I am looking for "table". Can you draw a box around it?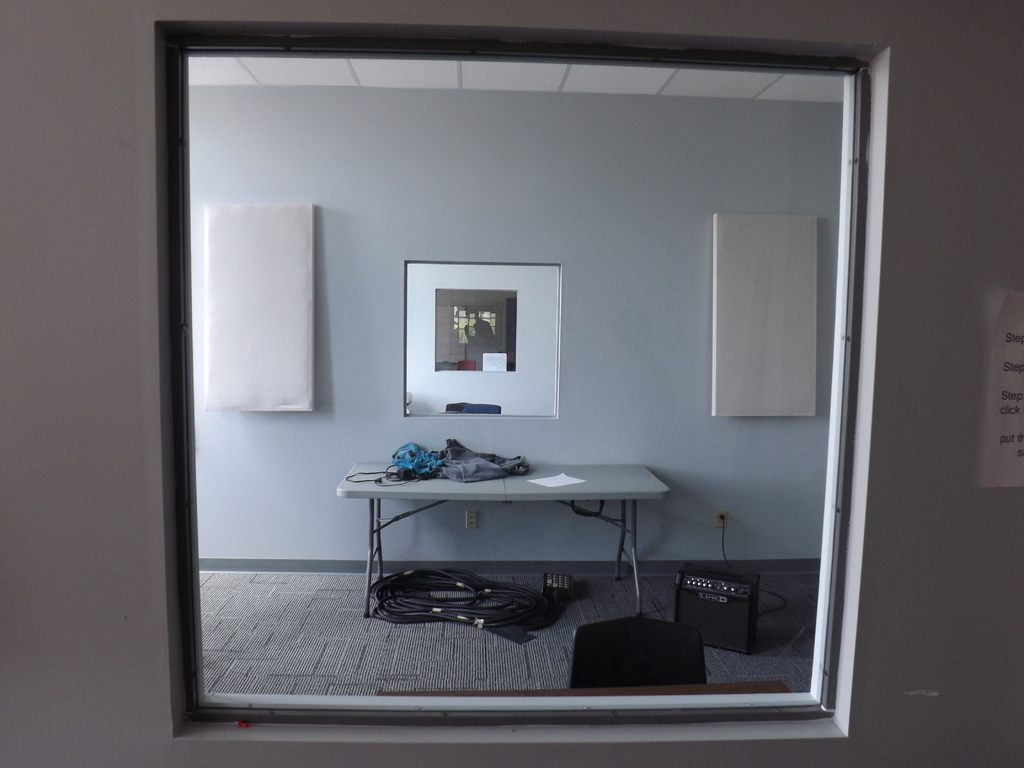
Sure, the bounding box is {"left": 330, "top": 442, "right": 685, "bottom": 643}.
